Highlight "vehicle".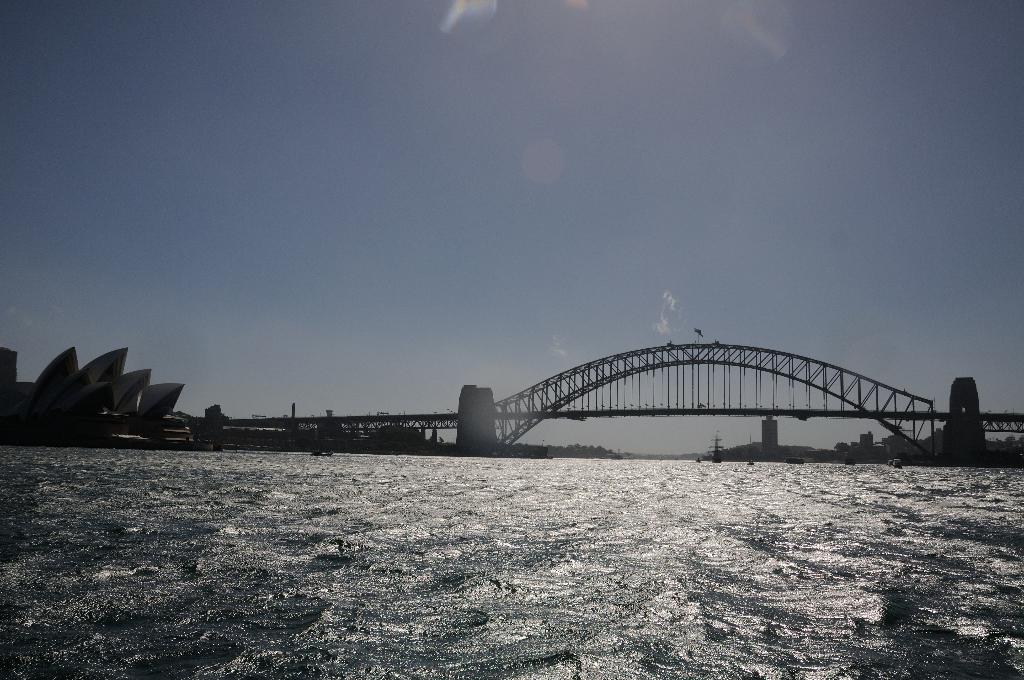
Highlighted region: [788,457,802,467].
